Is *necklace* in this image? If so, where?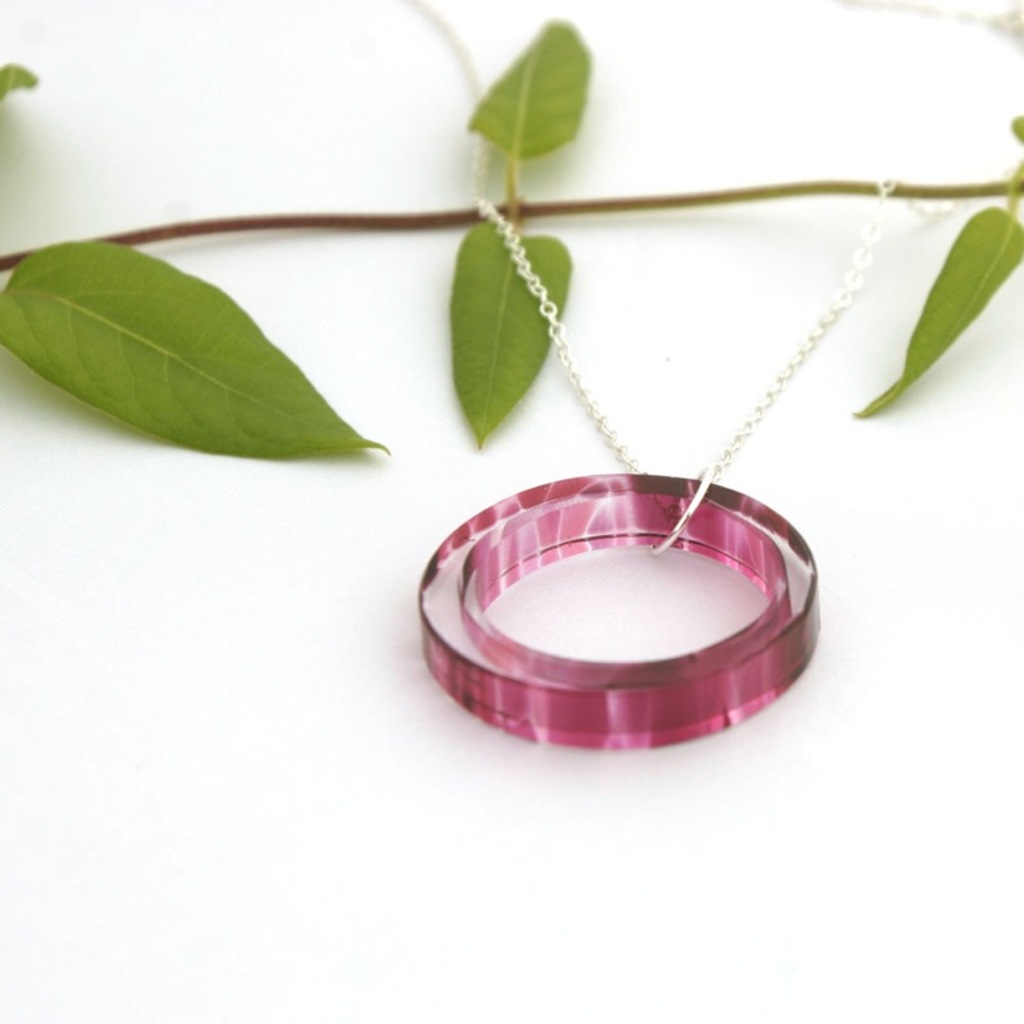
Yes, at region(413, 3, 1023, 748).
